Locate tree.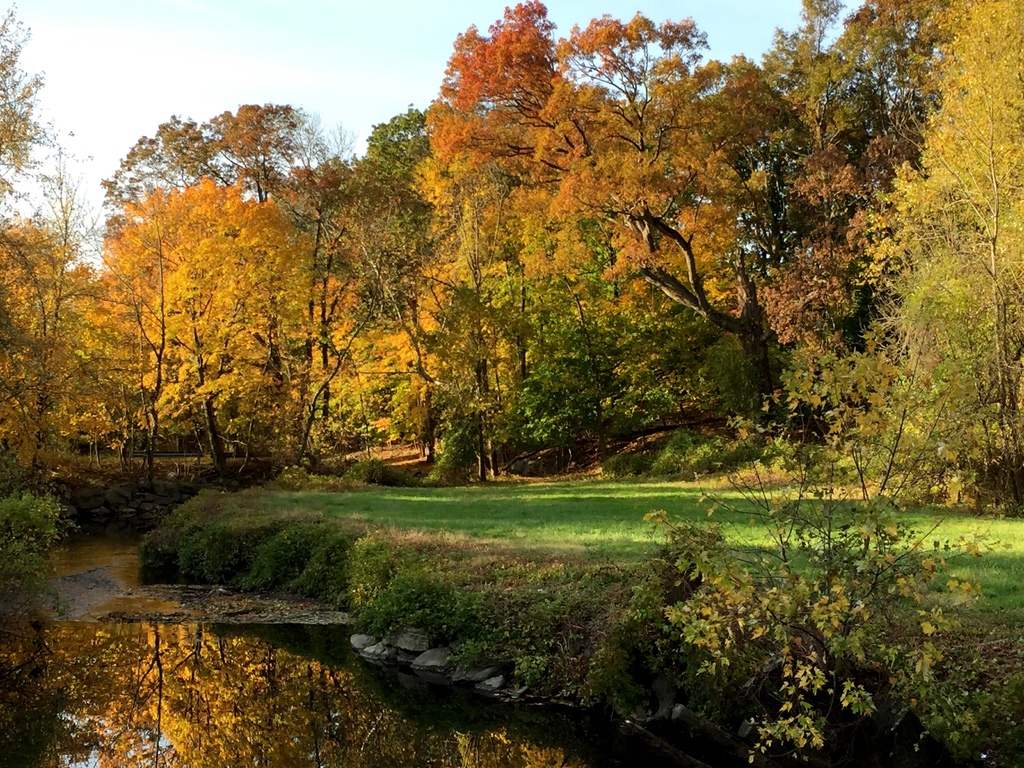
Bounding box: box=[0, 0, 94, 767].
